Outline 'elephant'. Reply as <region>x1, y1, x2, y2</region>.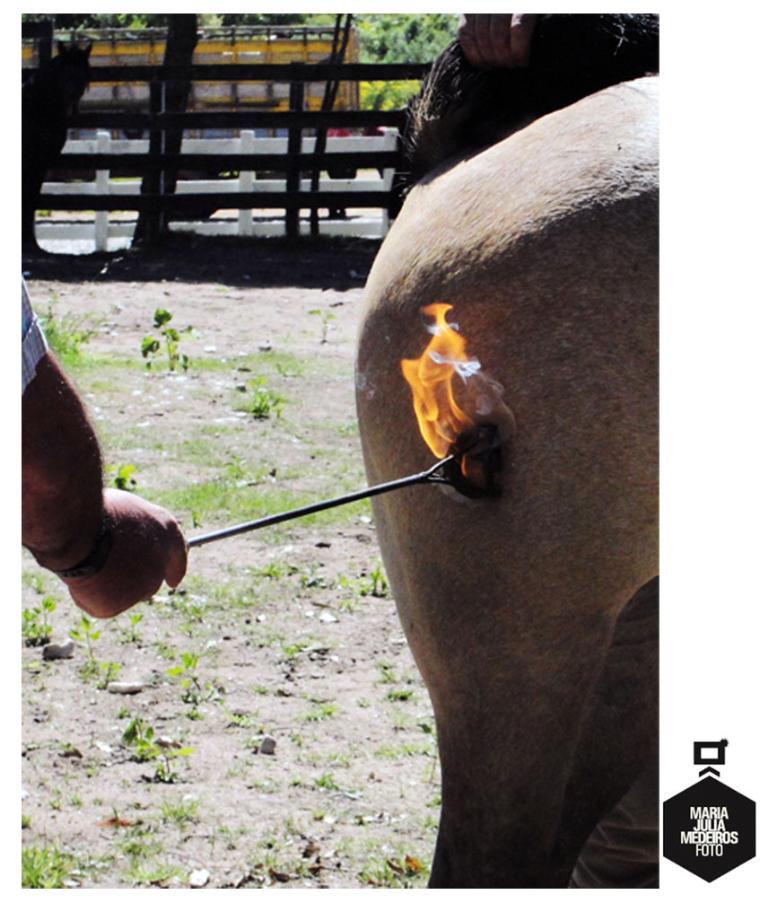
<region>348, 77, 690, 902</region>.
